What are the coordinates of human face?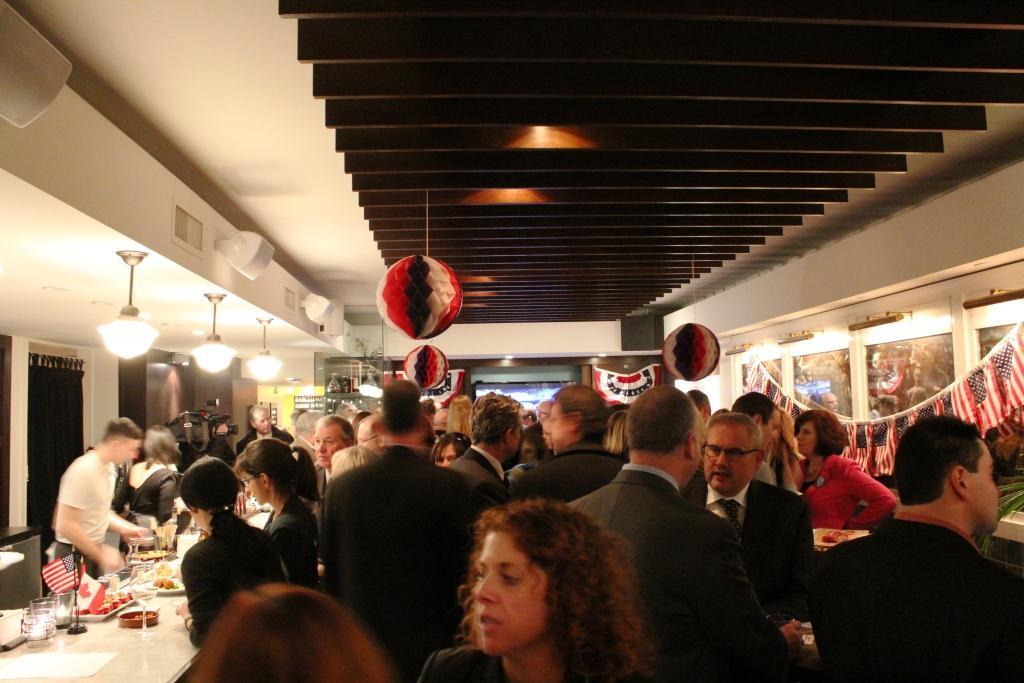
791/418/811/455.
